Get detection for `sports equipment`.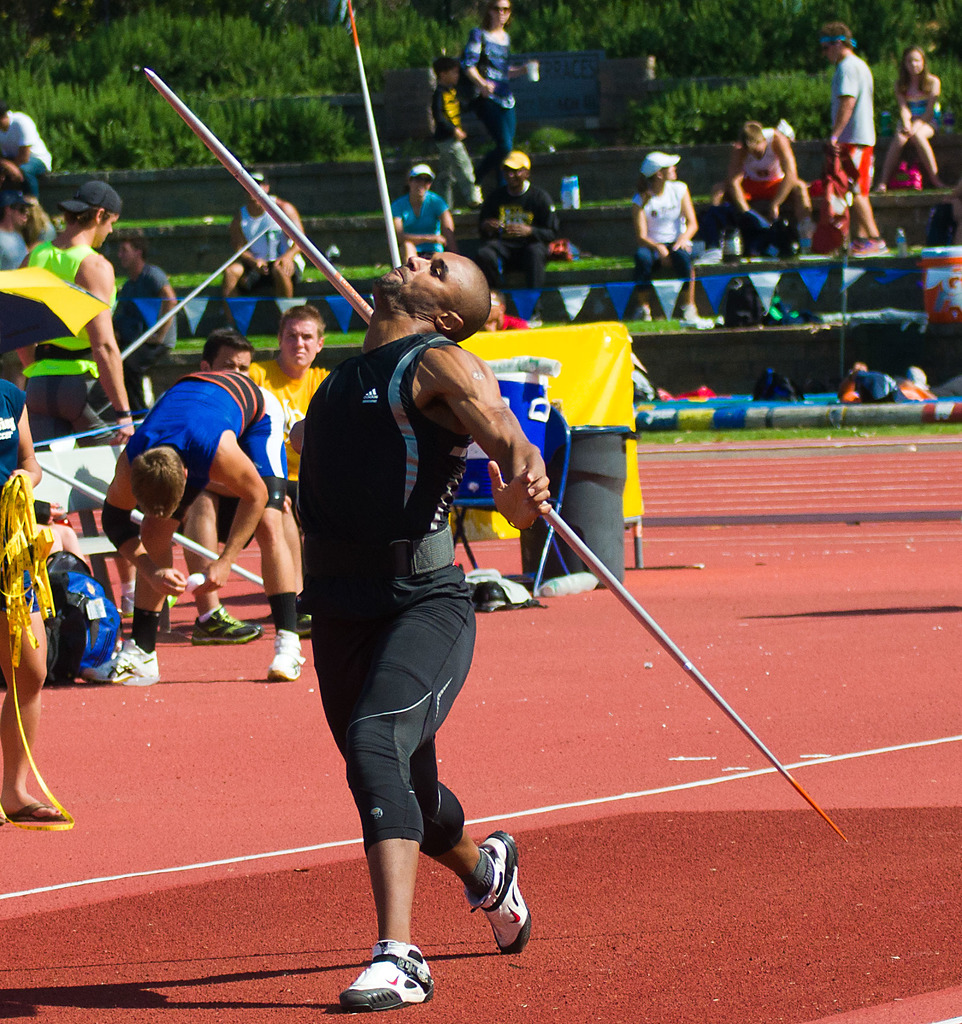
Detection: [left=119, top=228, right=266, bottom=363].
